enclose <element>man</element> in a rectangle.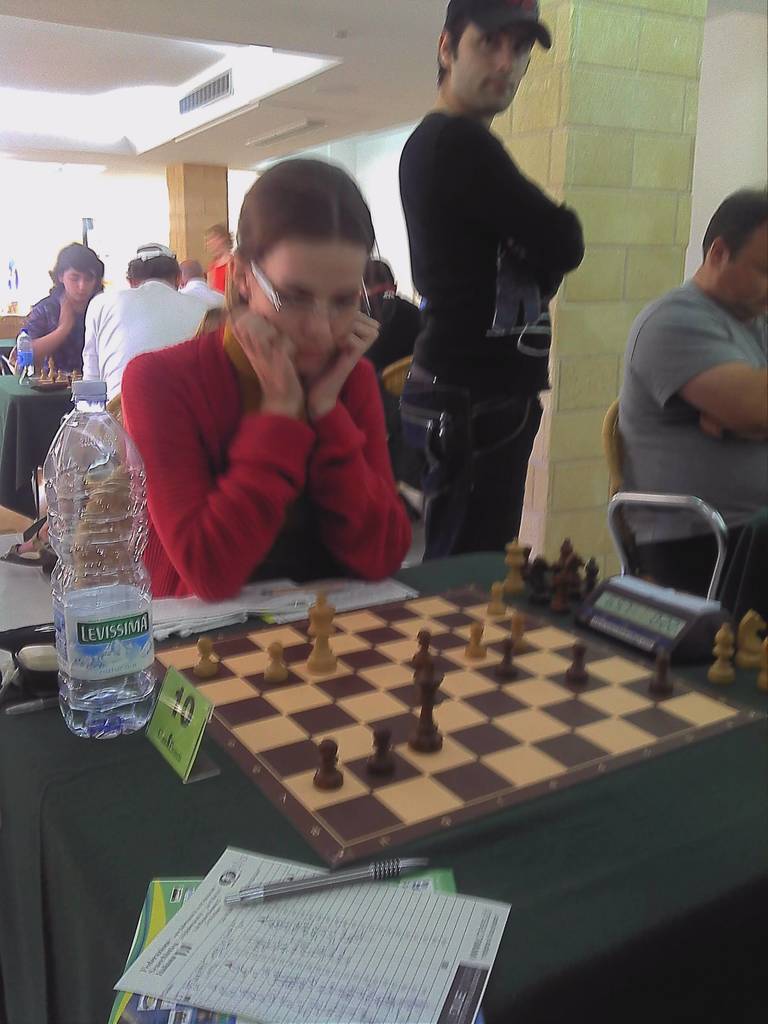
select_region(617, 186, 767, 601).
